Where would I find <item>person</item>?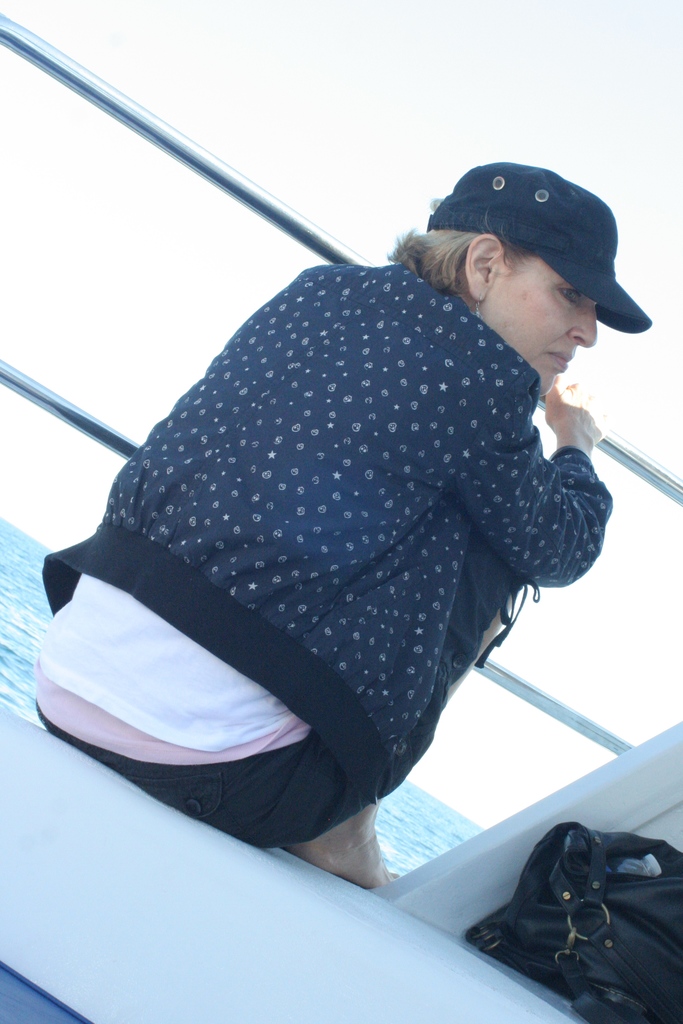
At [28,161,614,868].
